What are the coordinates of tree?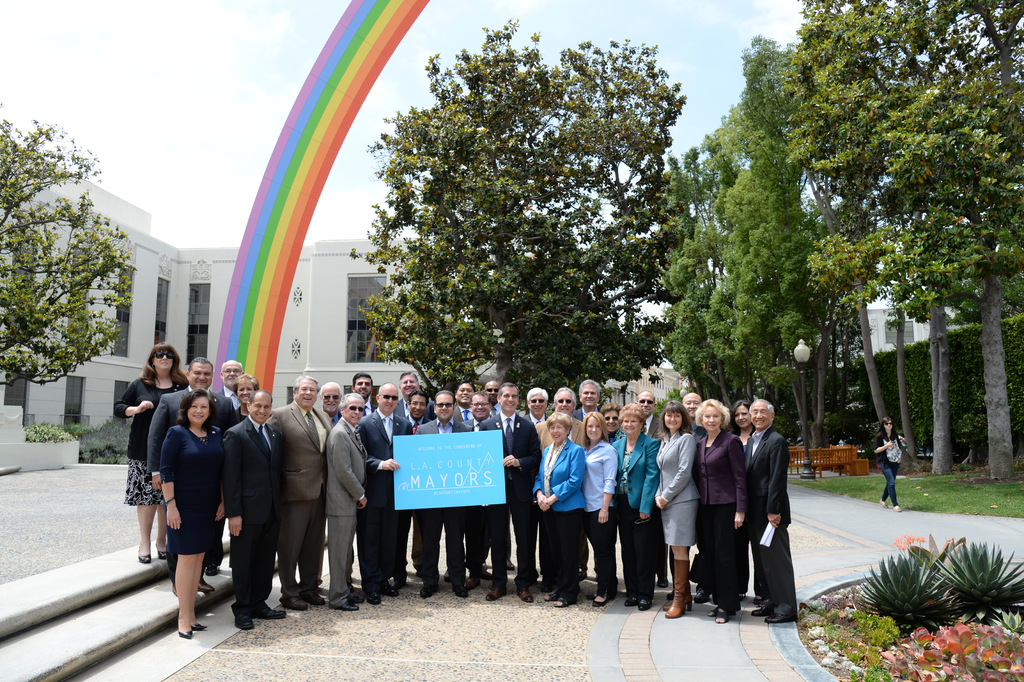
x1=347 y1=13 x2=683 y2=397.
